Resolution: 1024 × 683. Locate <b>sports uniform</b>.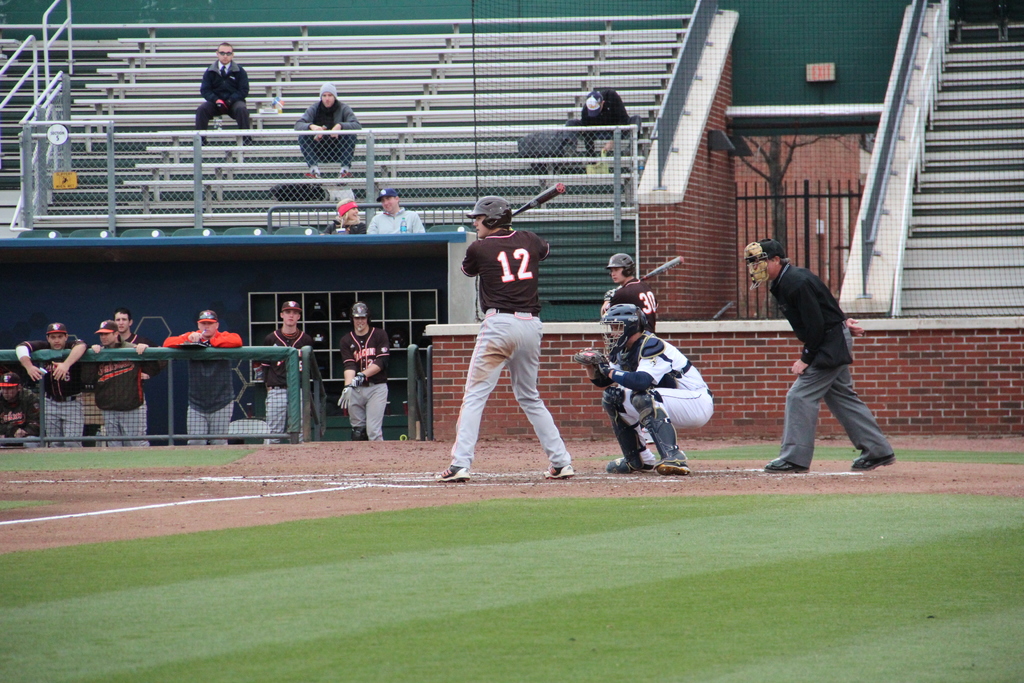
606, 252, 657, 369.
